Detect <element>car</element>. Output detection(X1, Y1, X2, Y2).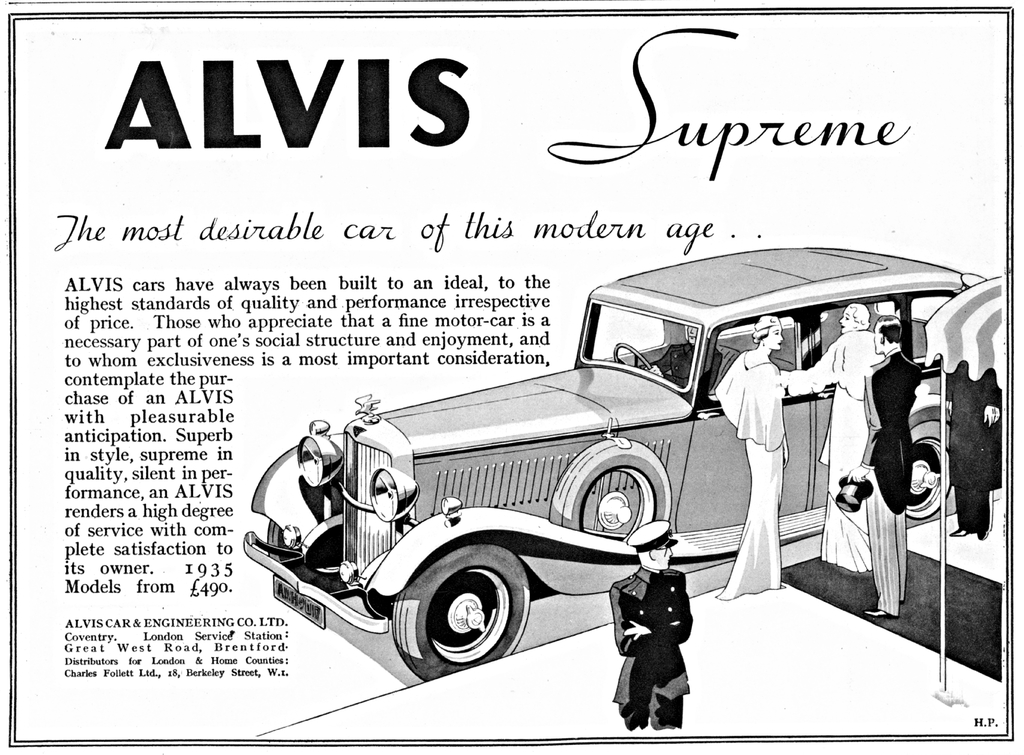
detection(242, 247, 988, 681).
